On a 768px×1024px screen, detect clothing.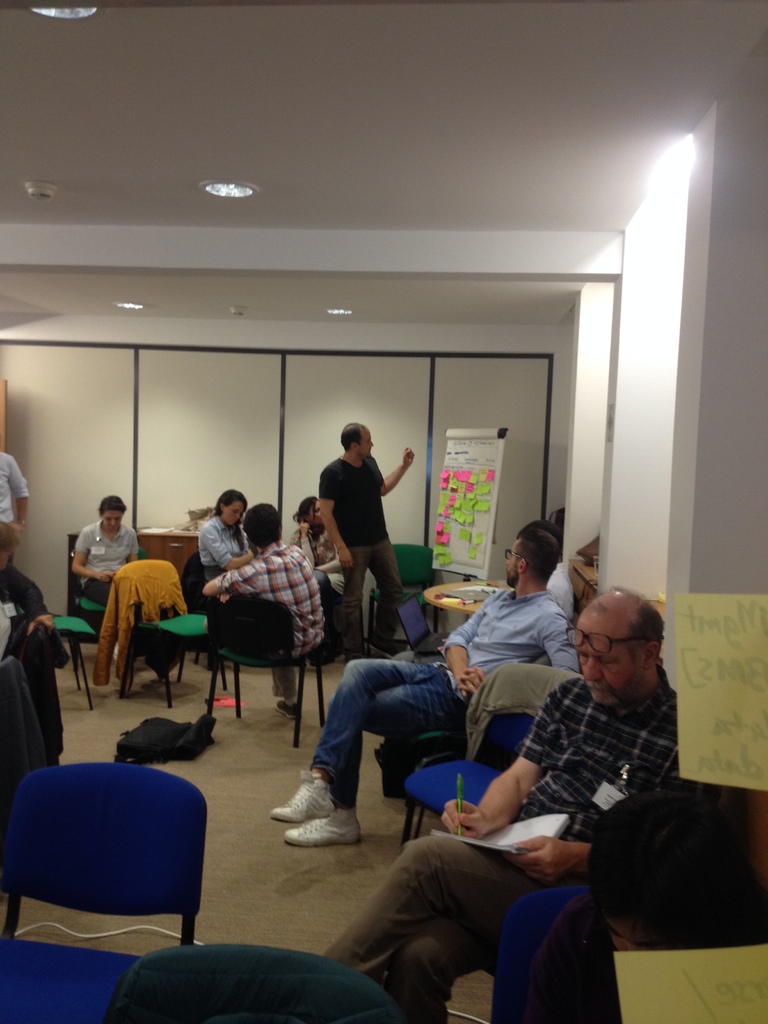
crop(323, 660, 682, 1023).
